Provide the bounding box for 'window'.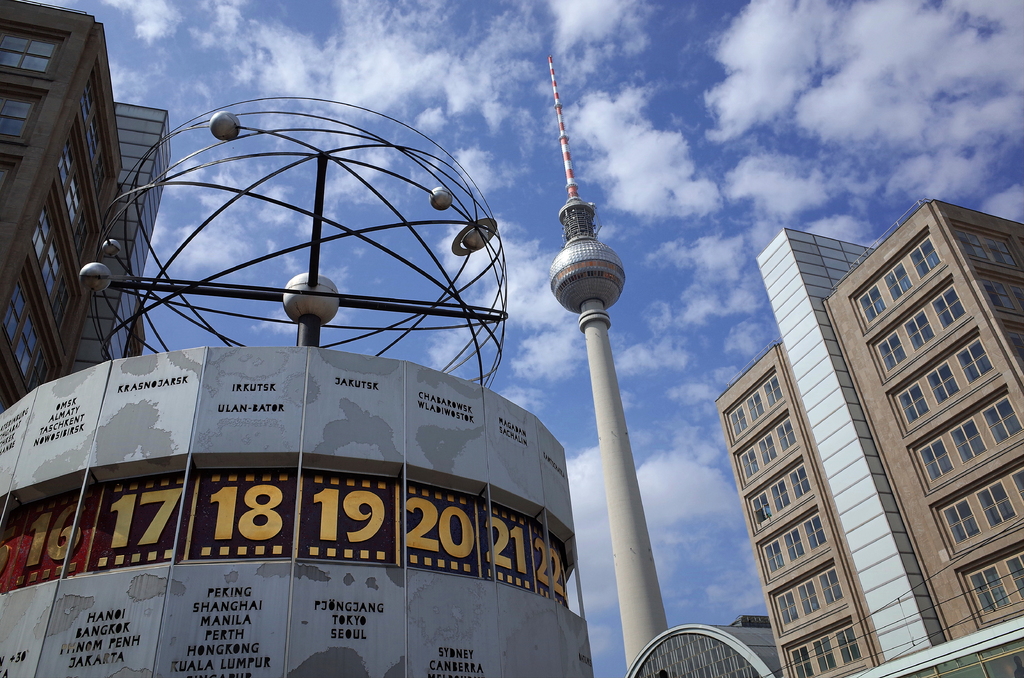
0, 152, 23, 203.
